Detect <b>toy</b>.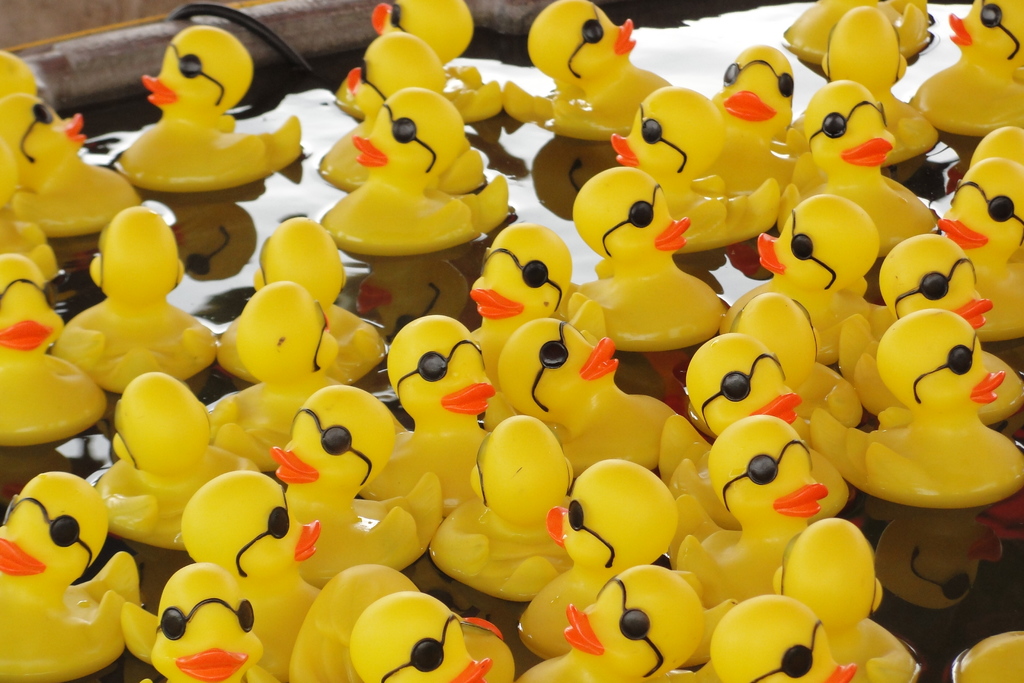
Detected at BBox(921, 157, 1023, 343).
